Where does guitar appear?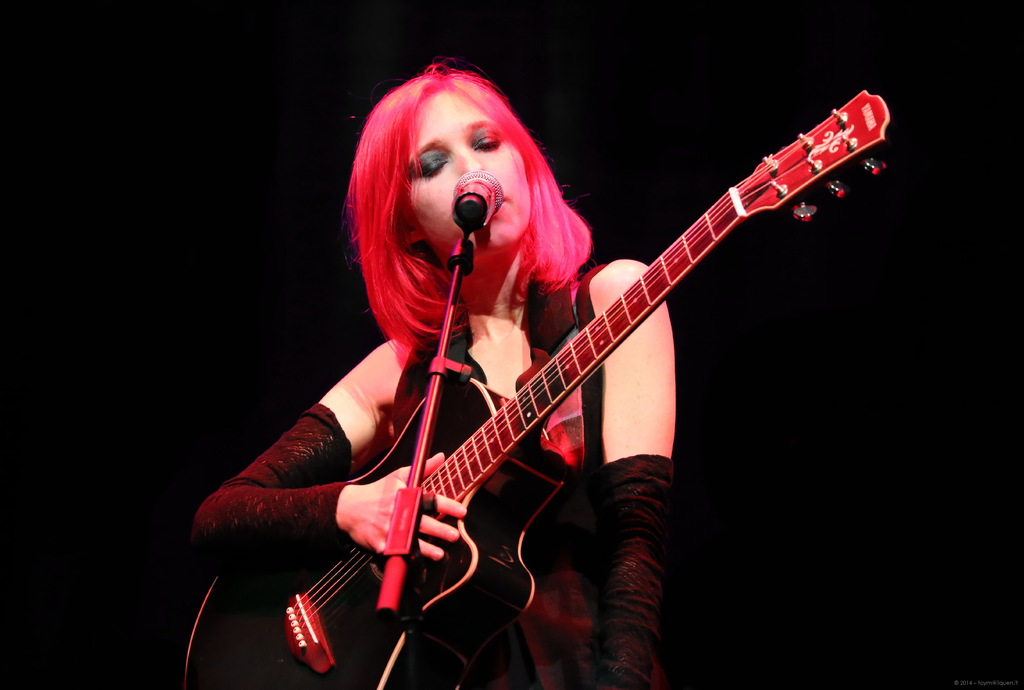
Appears at (186, 85, 894, 689).
